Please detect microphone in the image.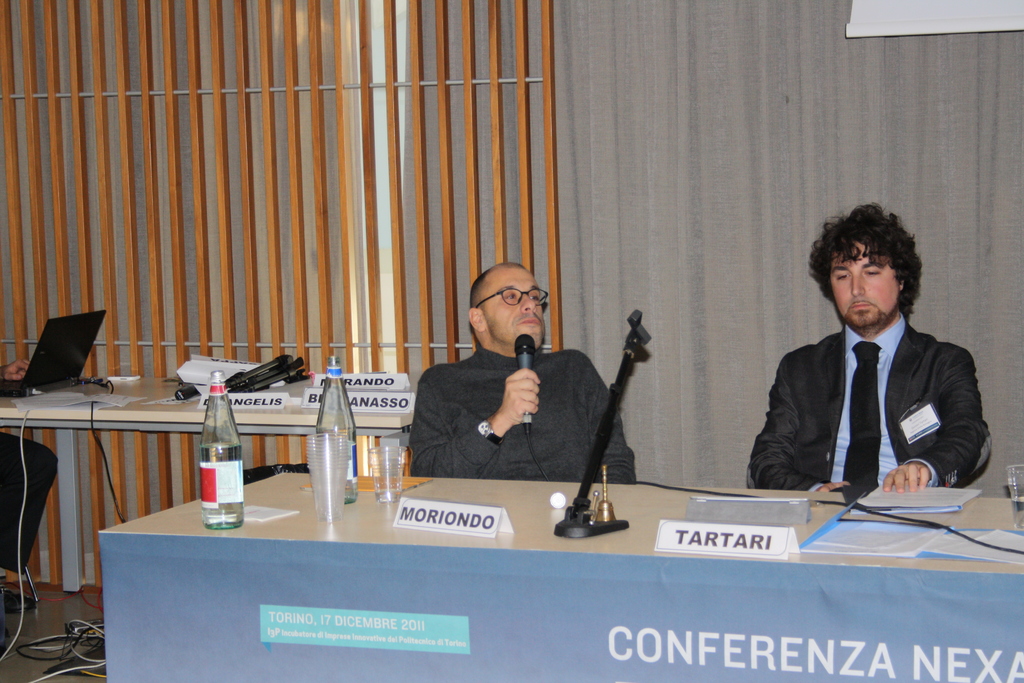
<region>516, 333, 536, 426</region>.
